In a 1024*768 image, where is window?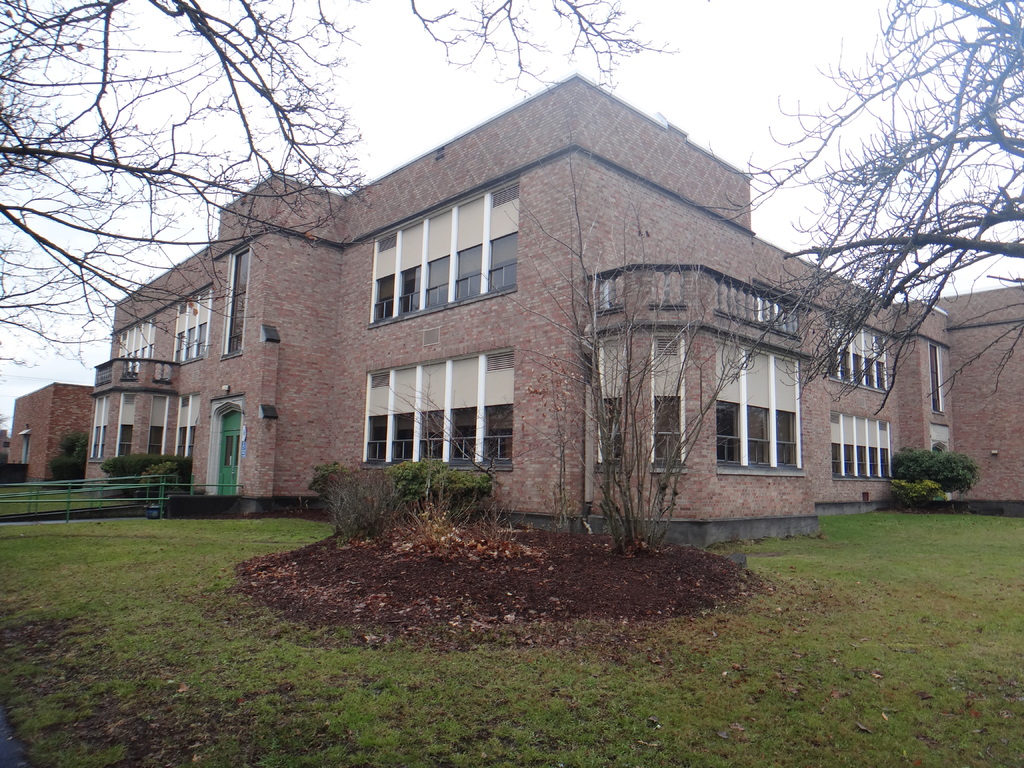
bbox(146, 395, 168, 456).
